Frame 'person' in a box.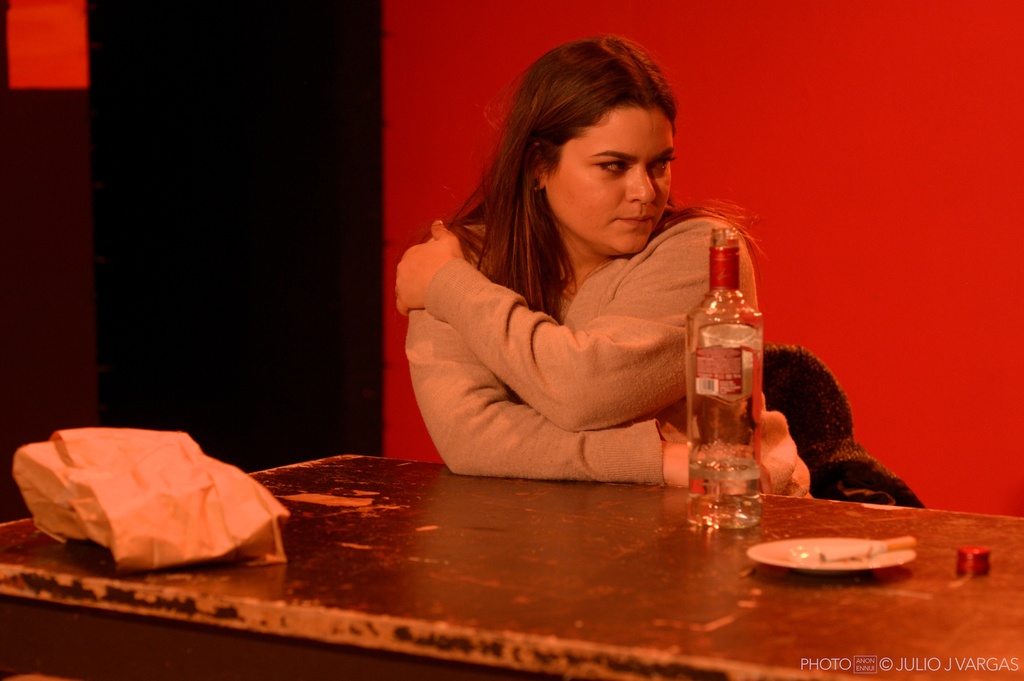
396, 32, 817, 499.
